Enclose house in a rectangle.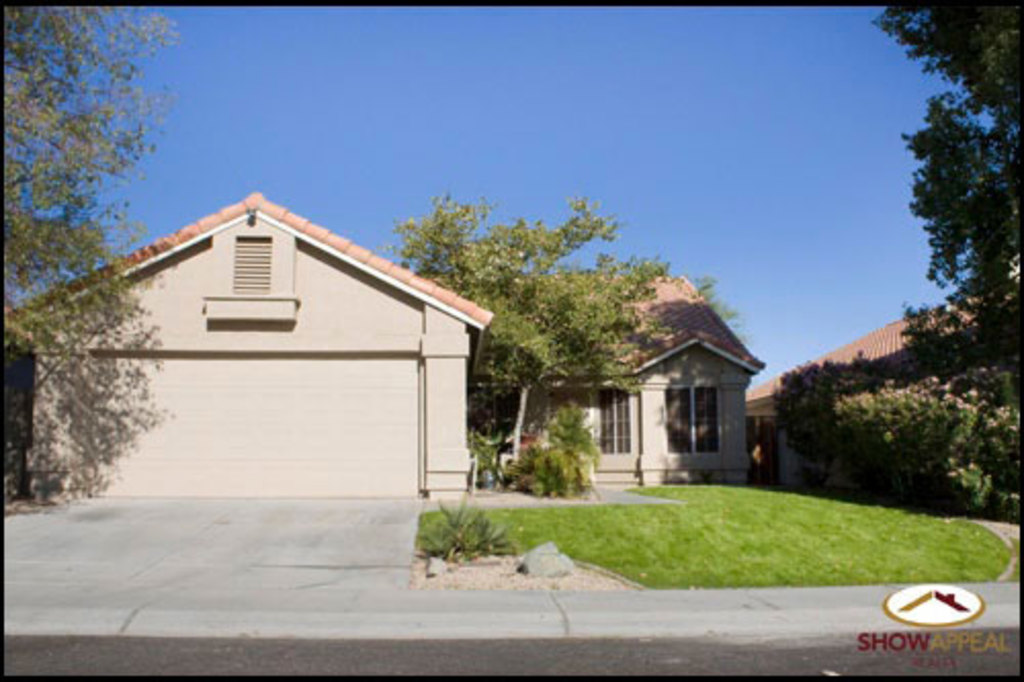
(41, 203, 506, 547).
